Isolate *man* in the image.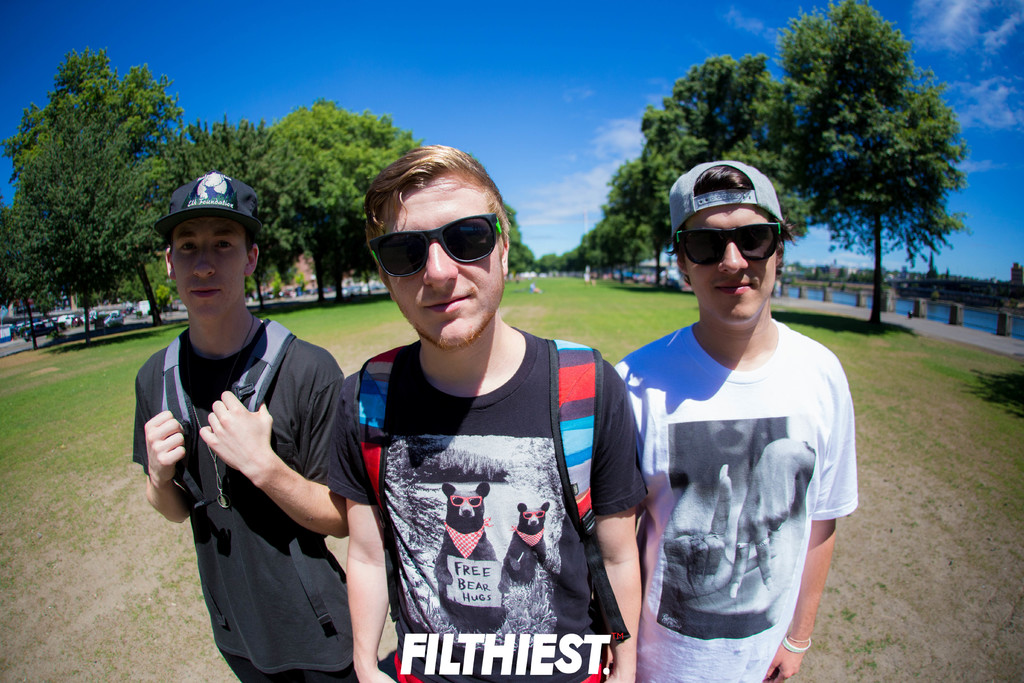
Isolated region: bbox(125, 168, 346, 682).
